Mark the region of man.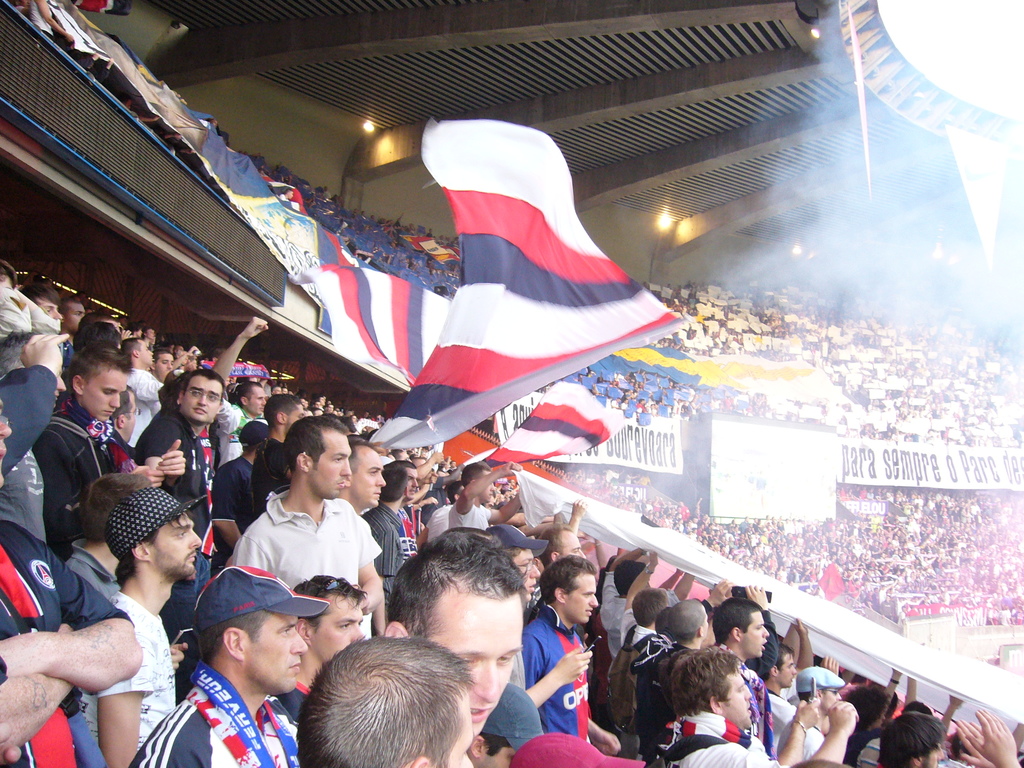
Region: [362, 465, 409, 612].
